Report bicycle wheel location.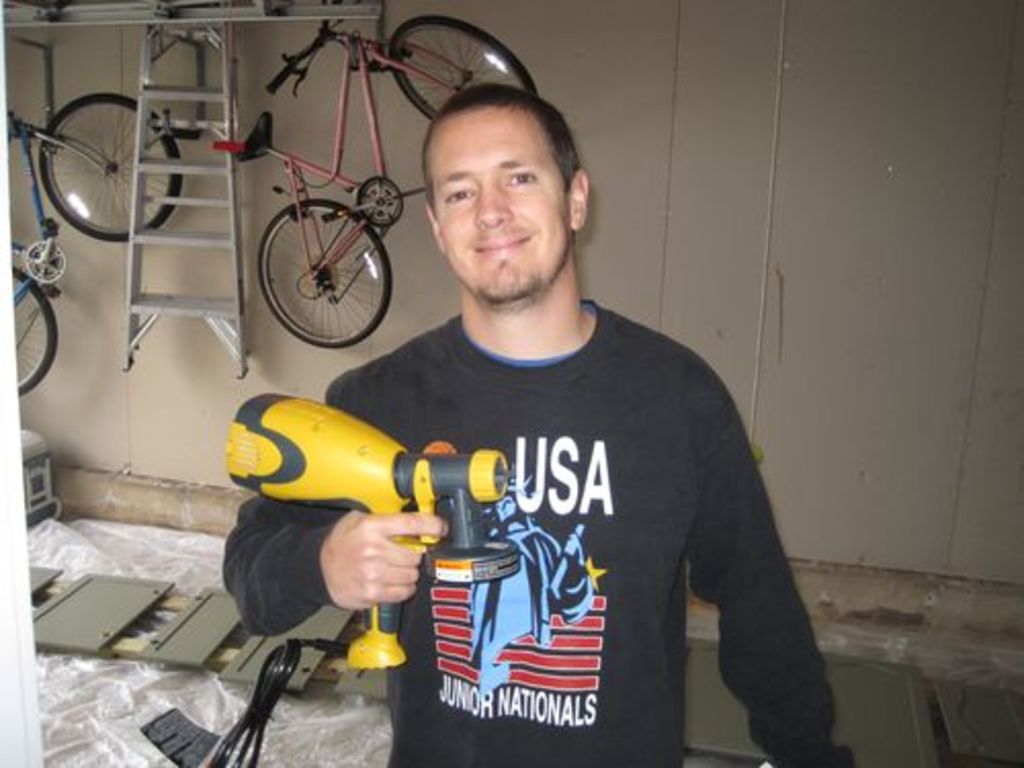
Report: x1=2 y1=262 x2=57 y2=395.
